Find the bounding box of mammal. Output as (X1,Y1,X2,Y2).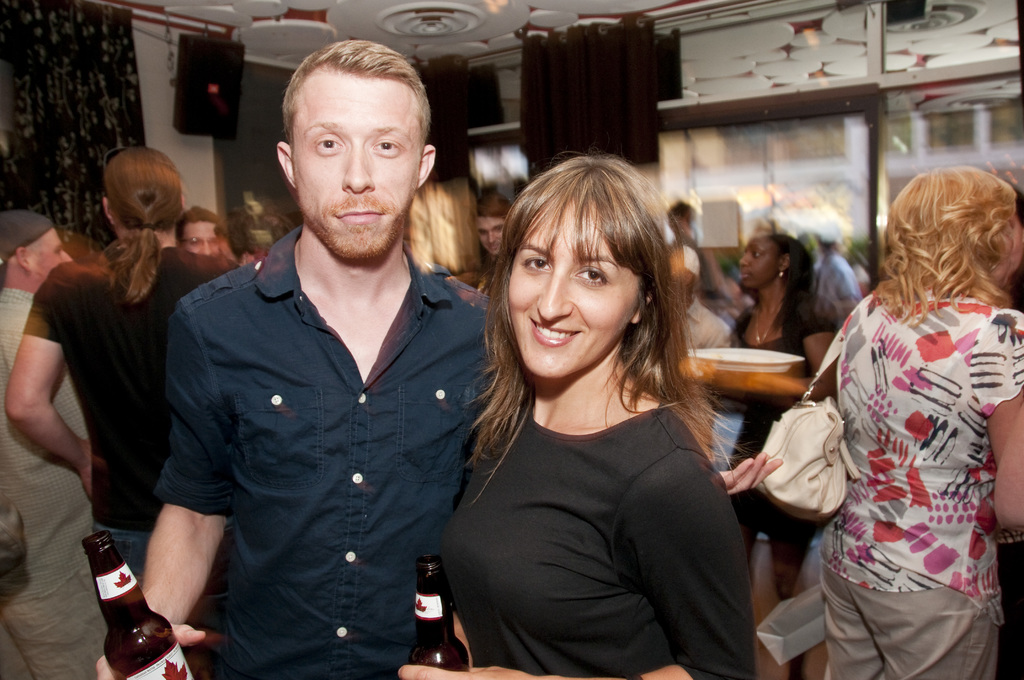
(397,155,725,679).
